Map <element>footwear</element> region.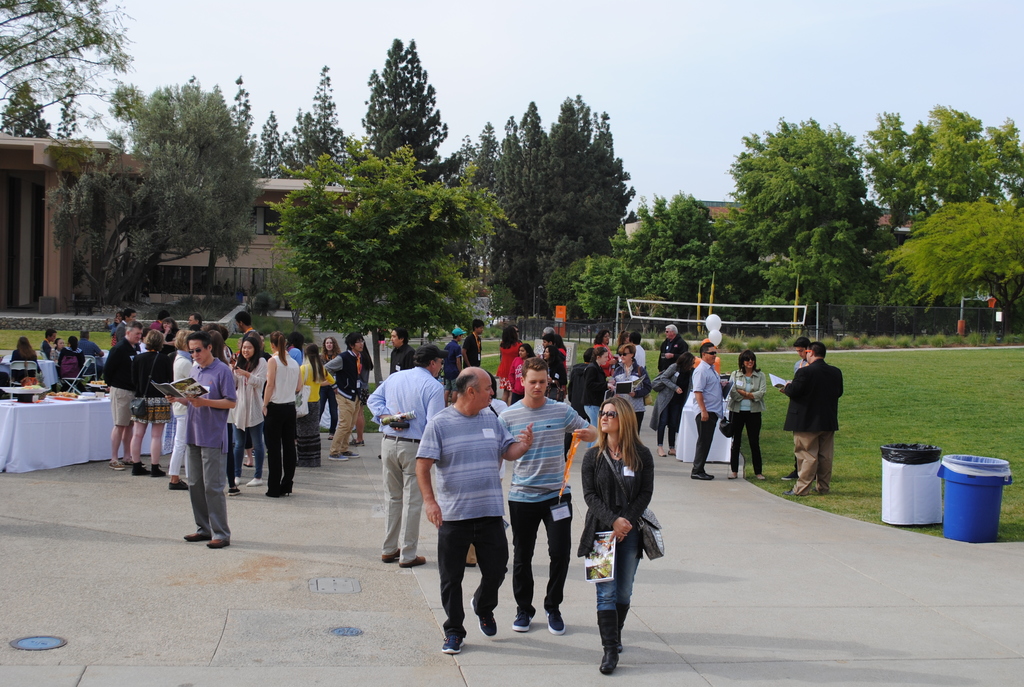
Mapped to bbox=[131, 462, 149, 477].
